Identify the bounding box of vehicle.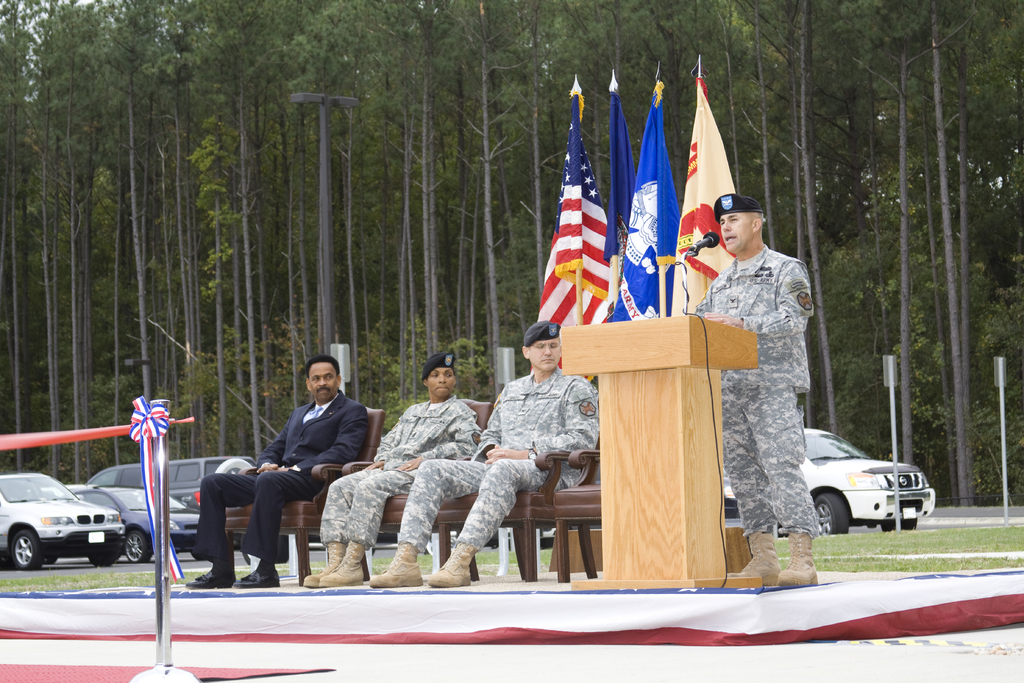
<bbox>717, 428, 947, 533</bbox>.
